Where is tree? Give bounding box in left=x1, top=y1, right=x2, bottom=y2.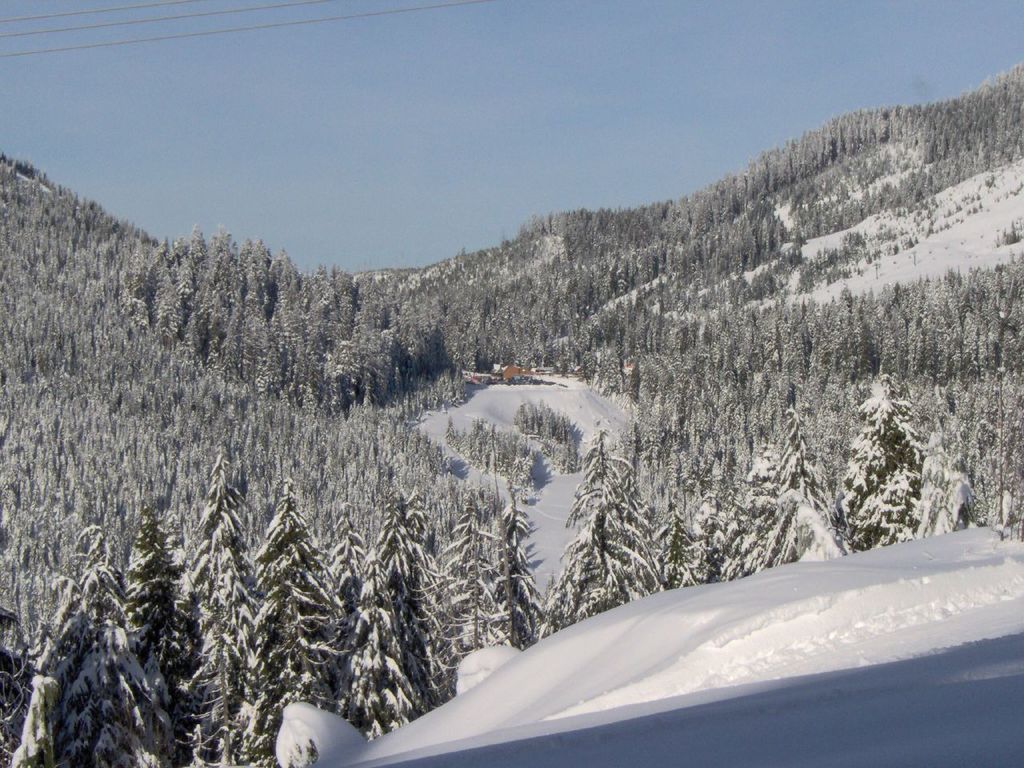
left=751, top=400, right=825, bottom=560.
